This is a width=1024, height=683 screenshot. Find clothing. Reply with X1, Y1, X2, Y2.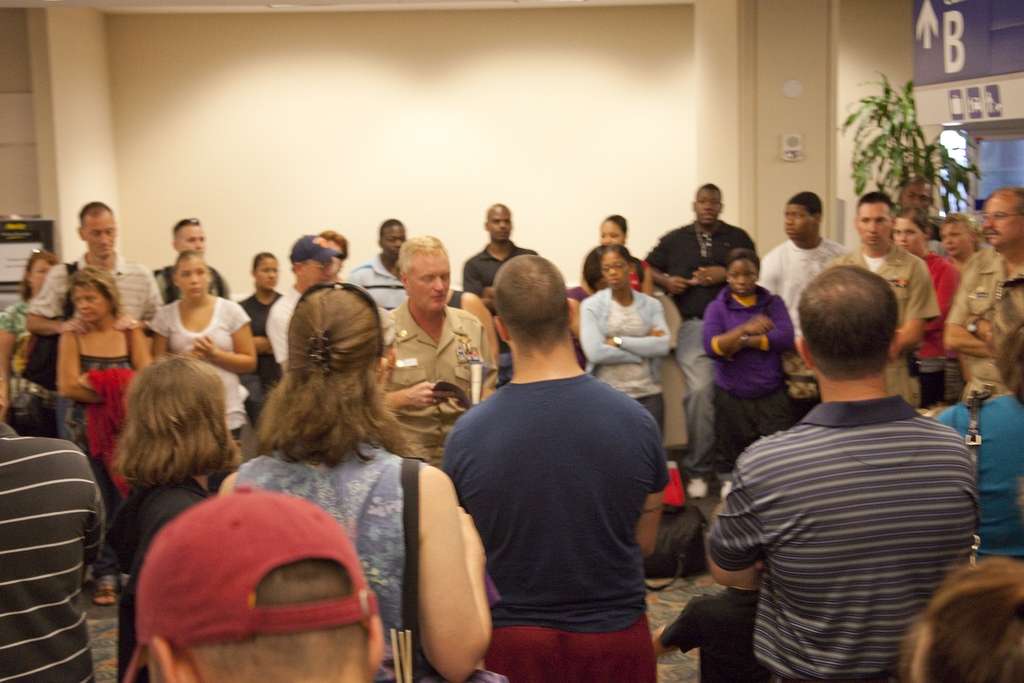
140, 295, 261, 448.
